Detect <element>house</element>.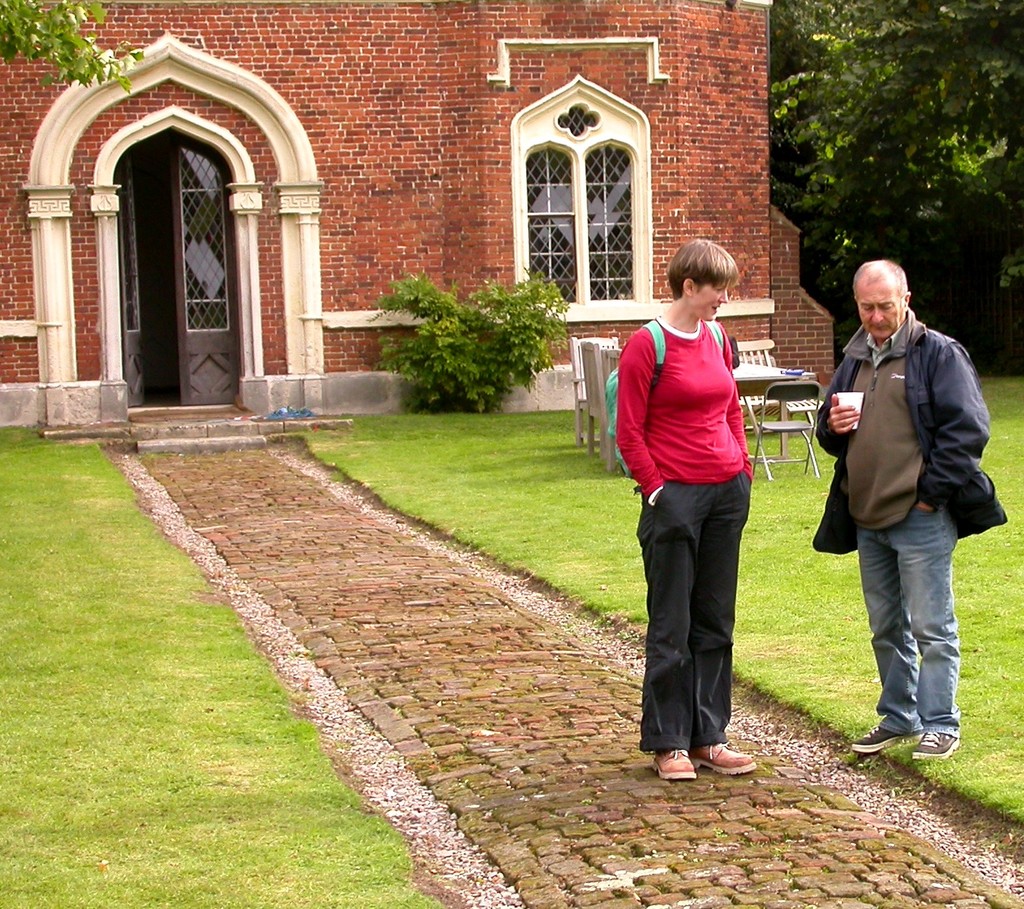
Detected at box=[0, 0, 837, 427].
